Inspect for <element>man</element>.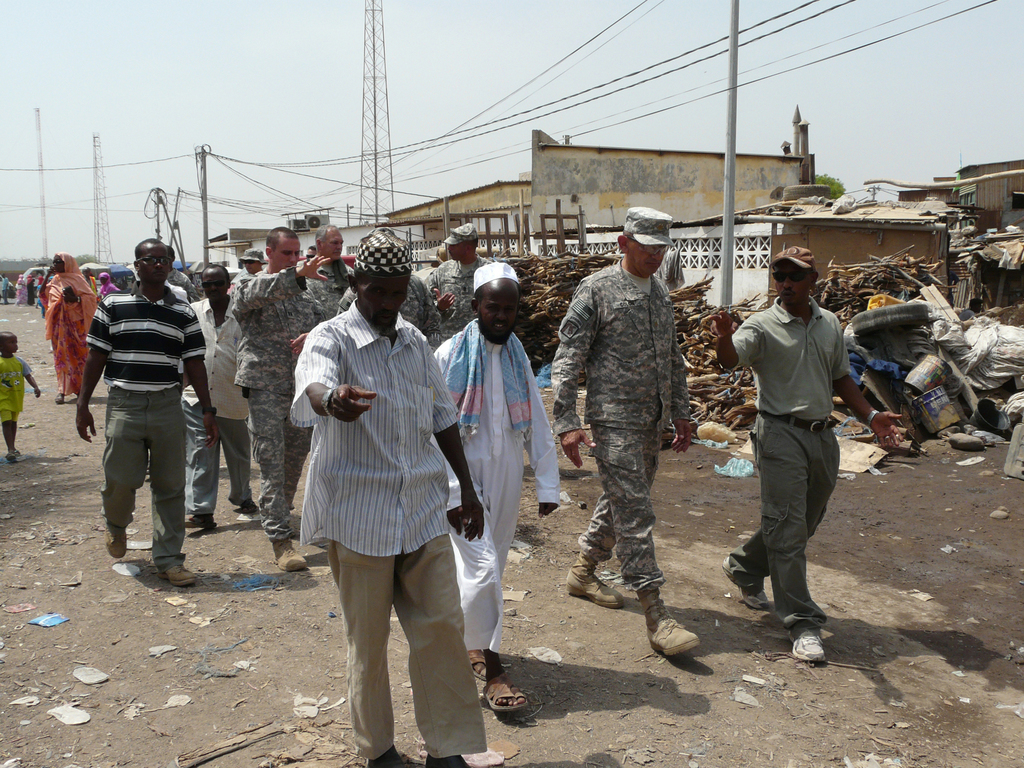
Inspection: bbox(236, 224, 330, 576).
